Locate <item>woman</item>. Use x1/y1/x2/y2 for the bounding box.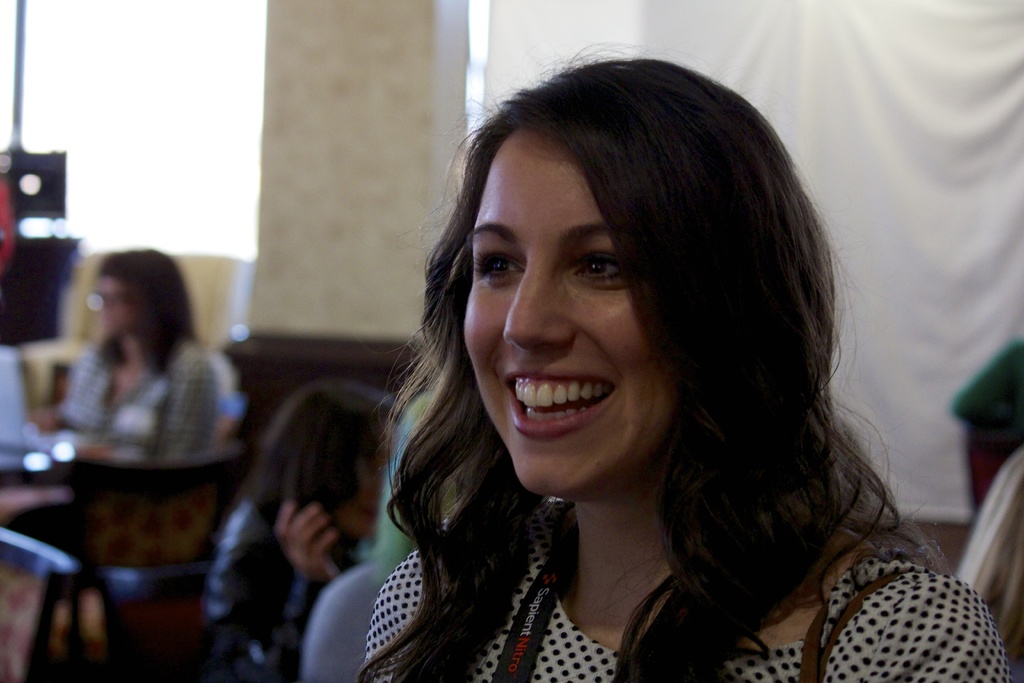
41/243/224/479.
